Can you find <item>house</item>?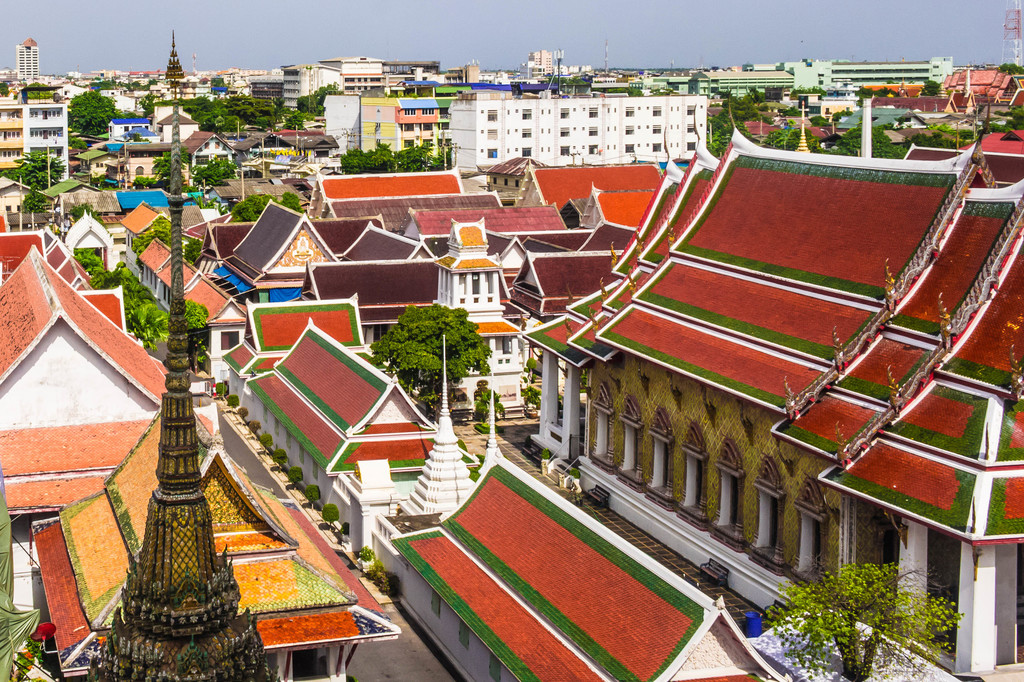
Yes, bounding box: {"left": 832, "top": 101, "right": 931, "bottom": 149}.
